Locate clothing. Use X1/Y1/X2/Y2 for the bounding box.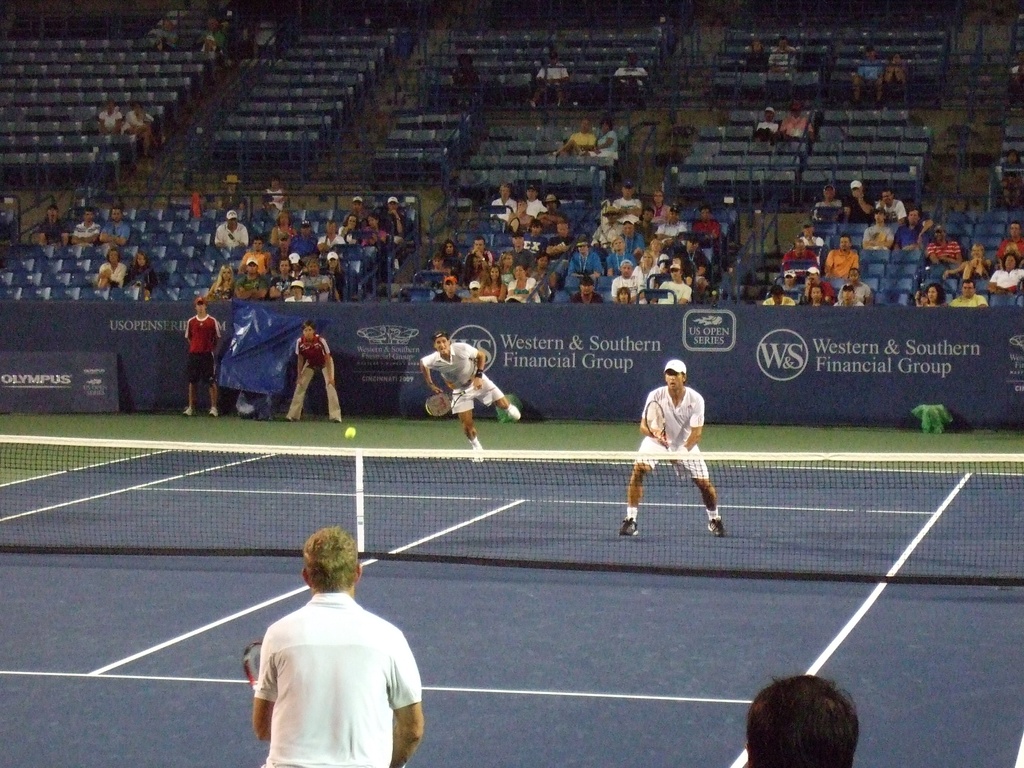
851/274/870/301.
